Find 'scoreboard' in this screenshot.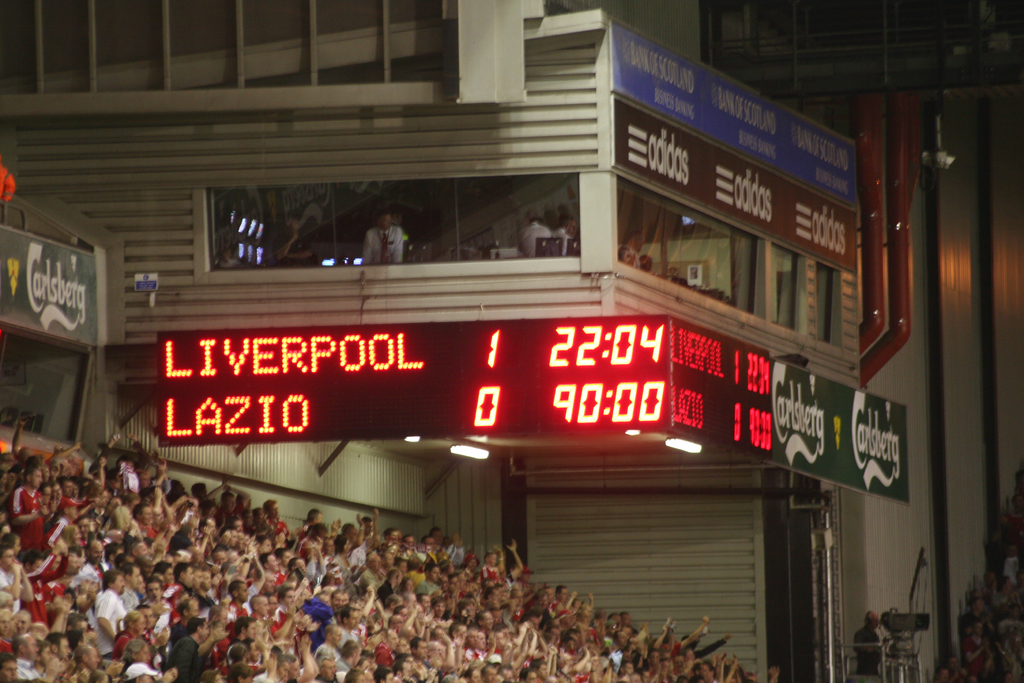
The bounding box for 'scoreboard' is (left=661, top=319, right=779, bottom=449).
